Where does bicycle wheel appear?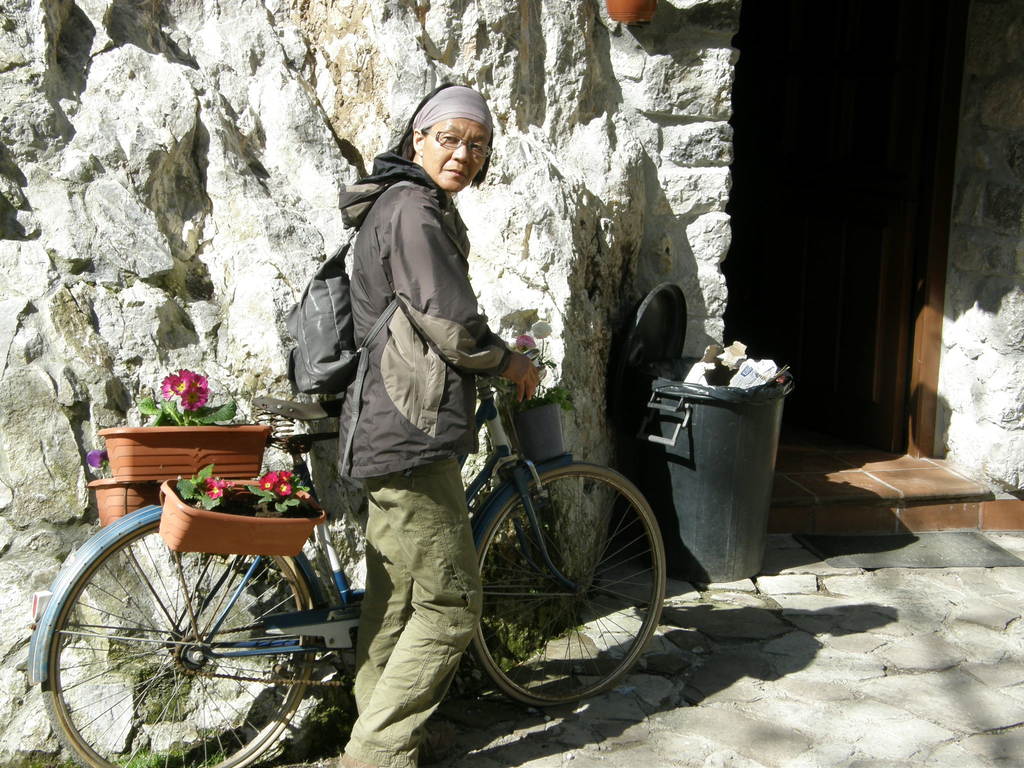
Appears at {"left": 42, "top": 506, "right": 319, "bottom": 767}.
